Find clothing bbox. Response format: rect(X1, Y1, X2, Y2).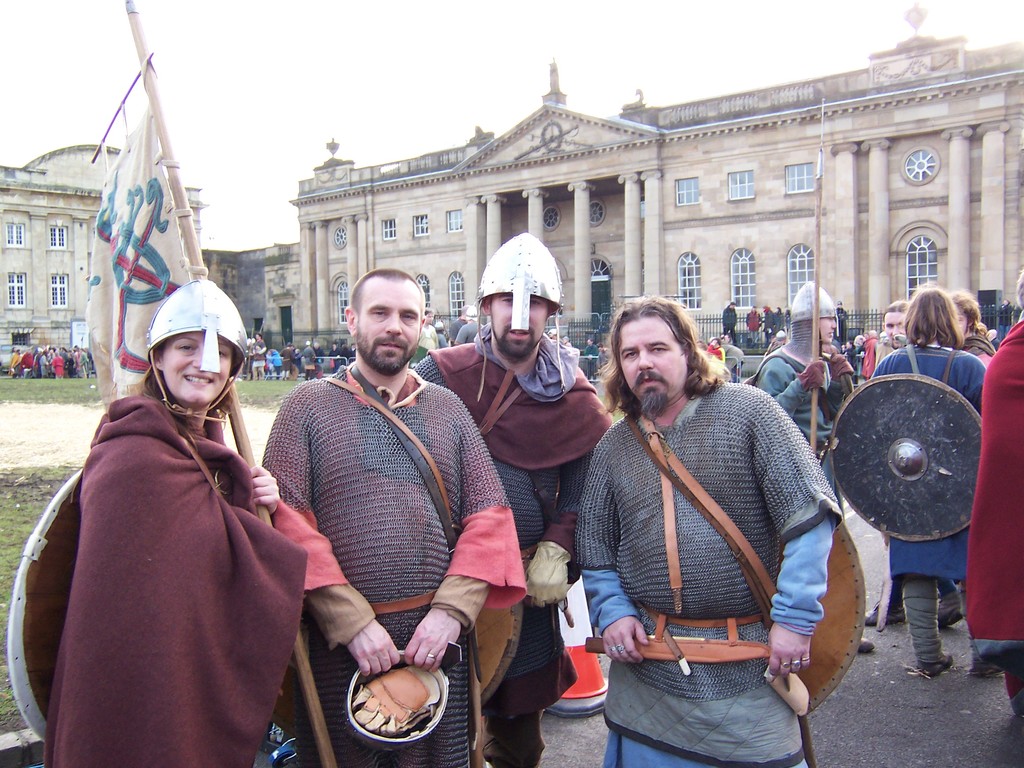
rect(961, 333, 991, 373).
